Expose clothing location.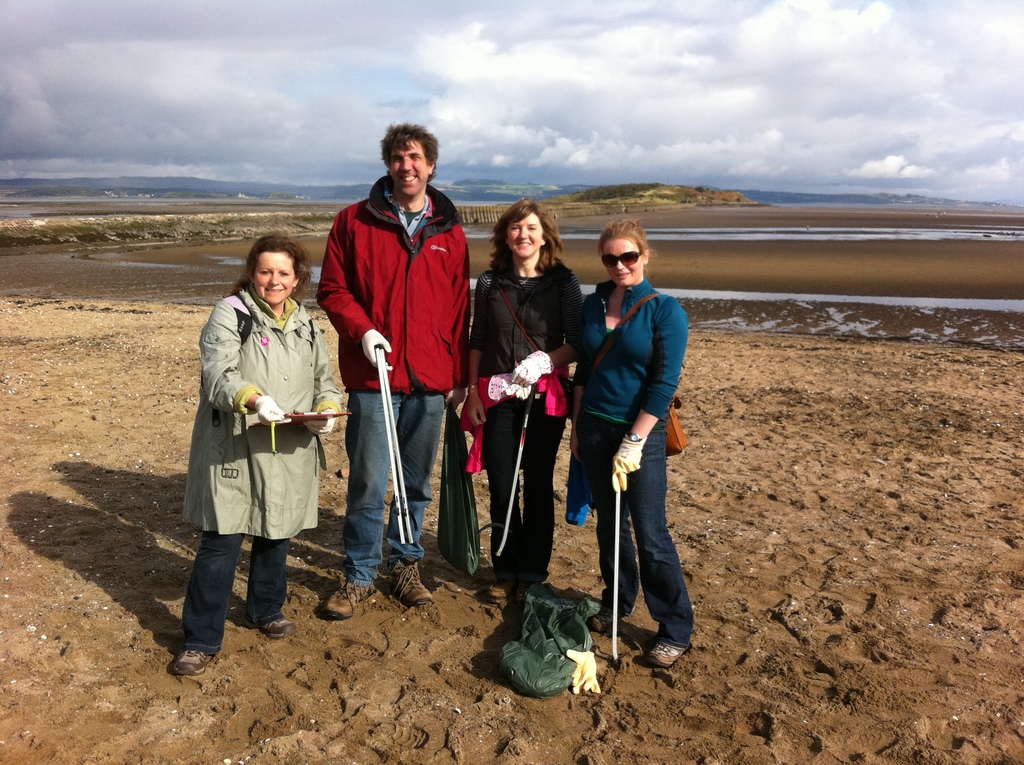
Exposed at bbox=(468, 257, 587, 578).
